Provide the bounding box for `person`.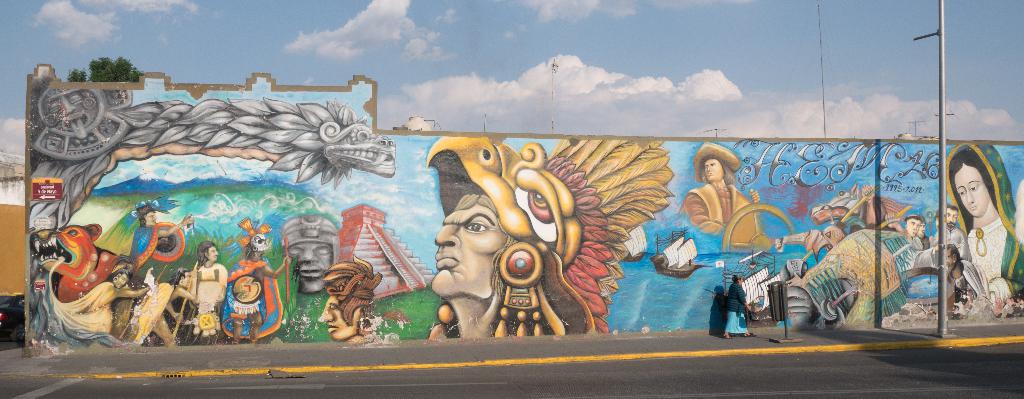
(left=428, top=126, right=675, bottom=337).
